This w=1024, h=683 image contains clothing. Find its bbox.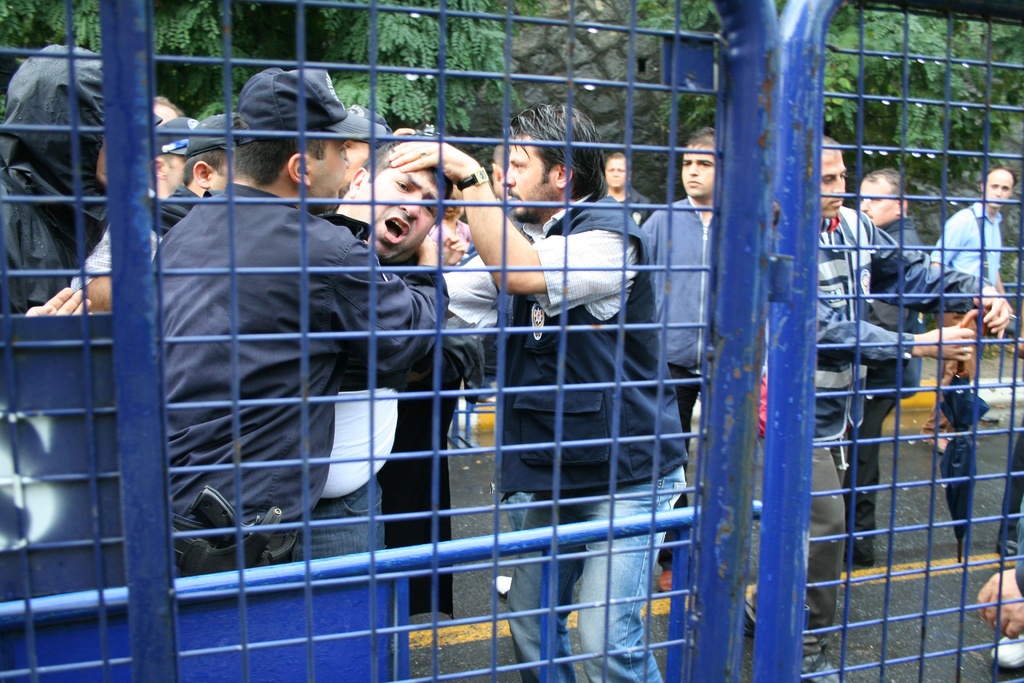
box(623, 192, 651, 220).
